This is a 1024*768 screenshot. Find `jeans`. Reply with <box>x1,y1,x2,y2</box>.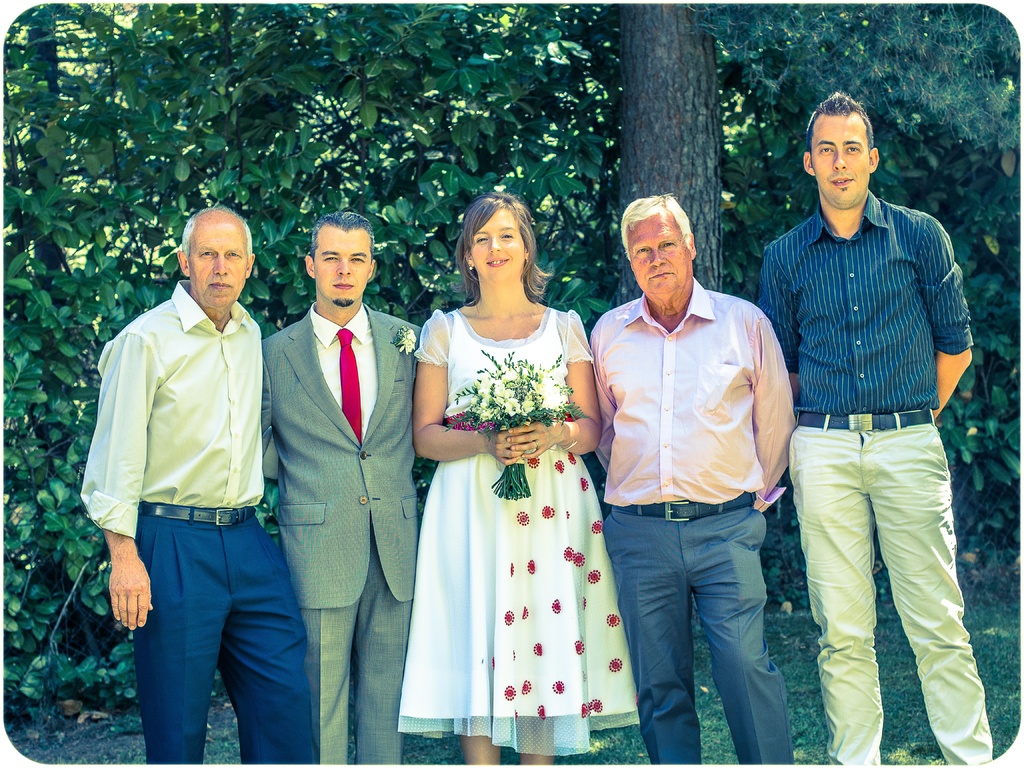
<box>601,509,805,761</box>.
